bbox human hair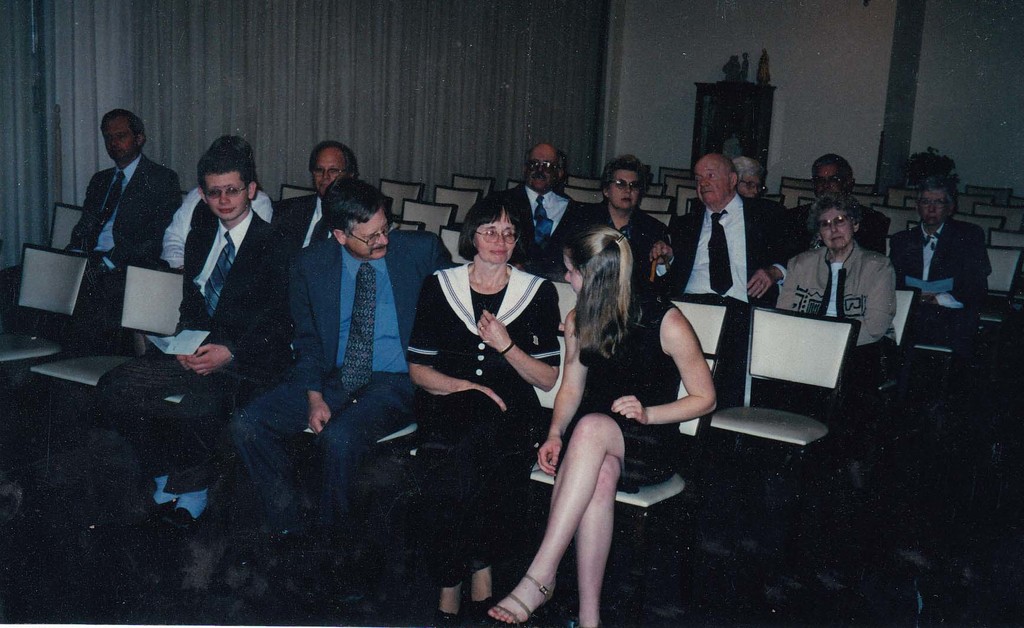
(x1=602, y1=153, x2=650, y2=193)
